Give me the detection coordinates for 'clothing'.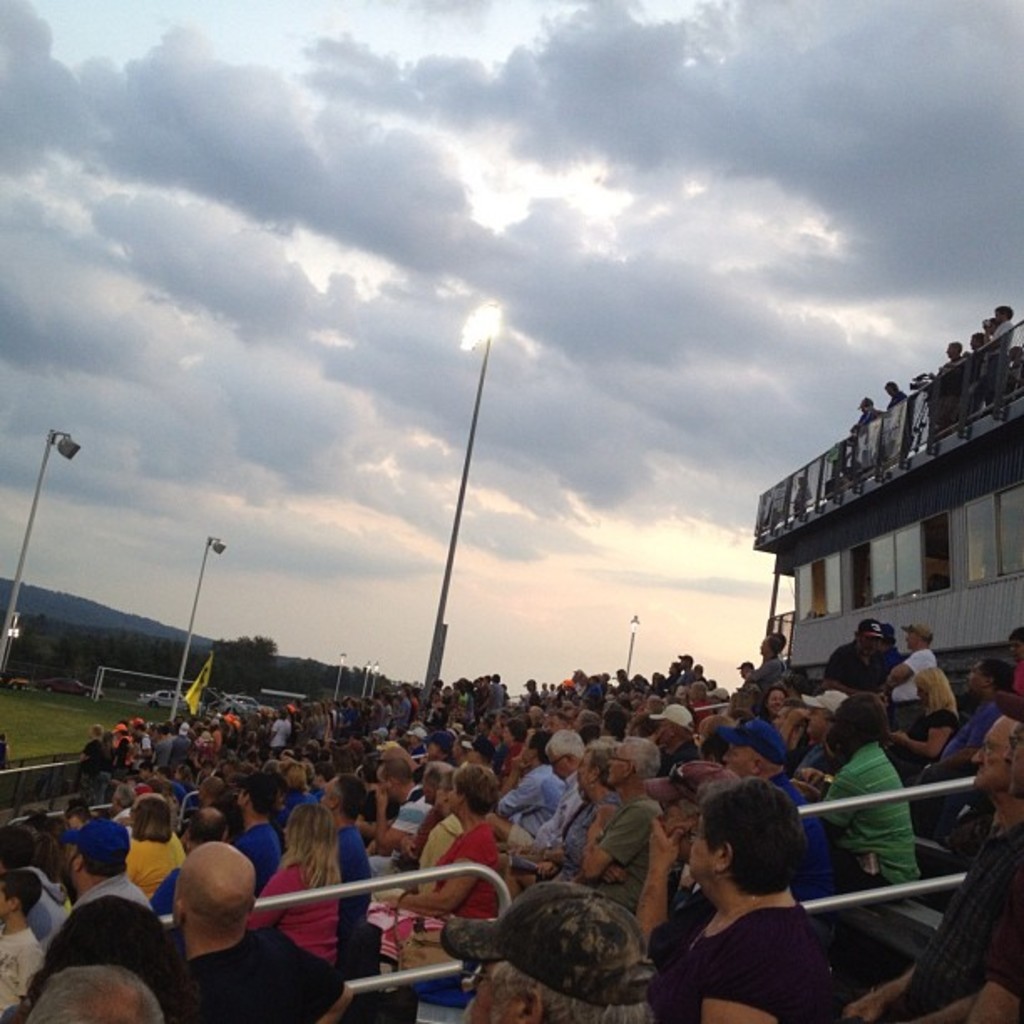
bbox(637, 847, 862, 1014).
